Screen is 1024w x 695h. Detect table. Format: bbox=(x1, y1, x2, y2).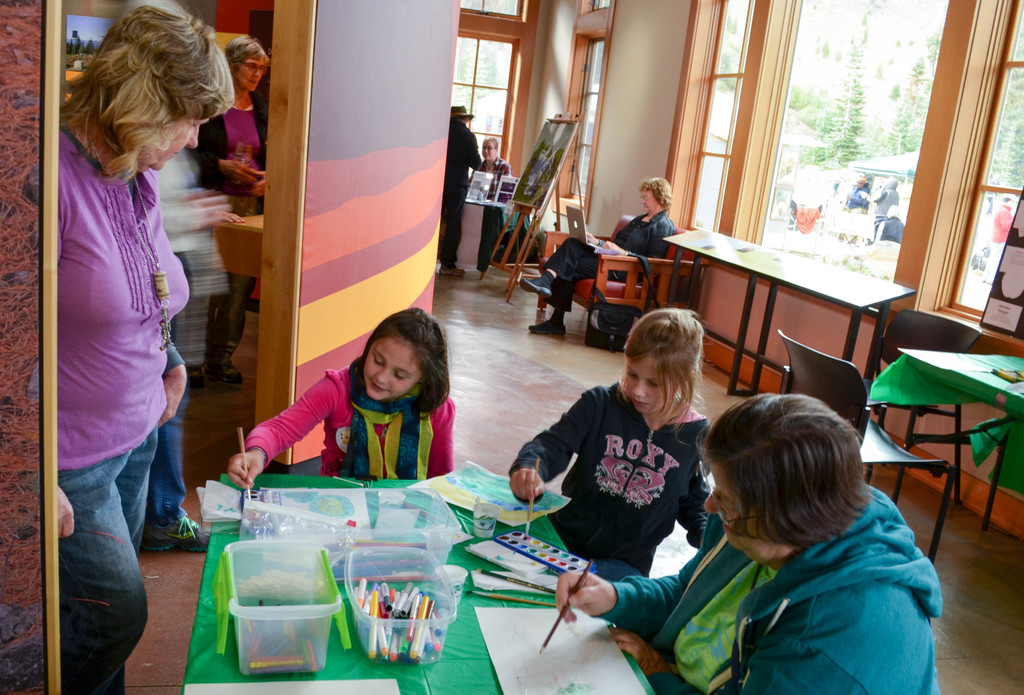
bbox=(113, 479, 691, 676).
